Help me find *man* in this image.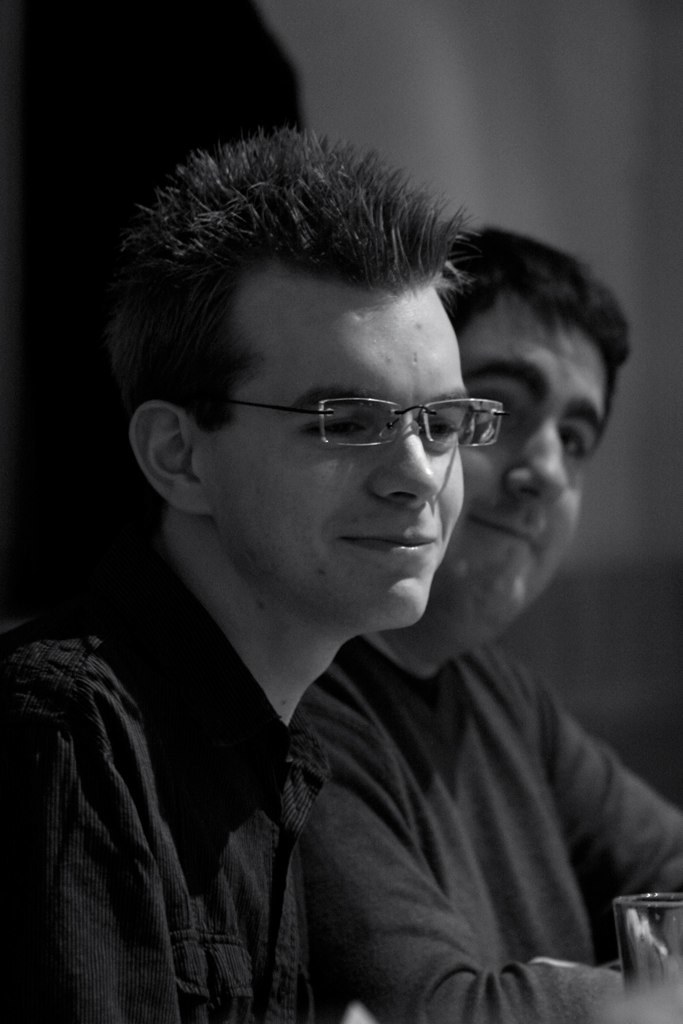
Found it: locate(0, 129, 509, 1021).
